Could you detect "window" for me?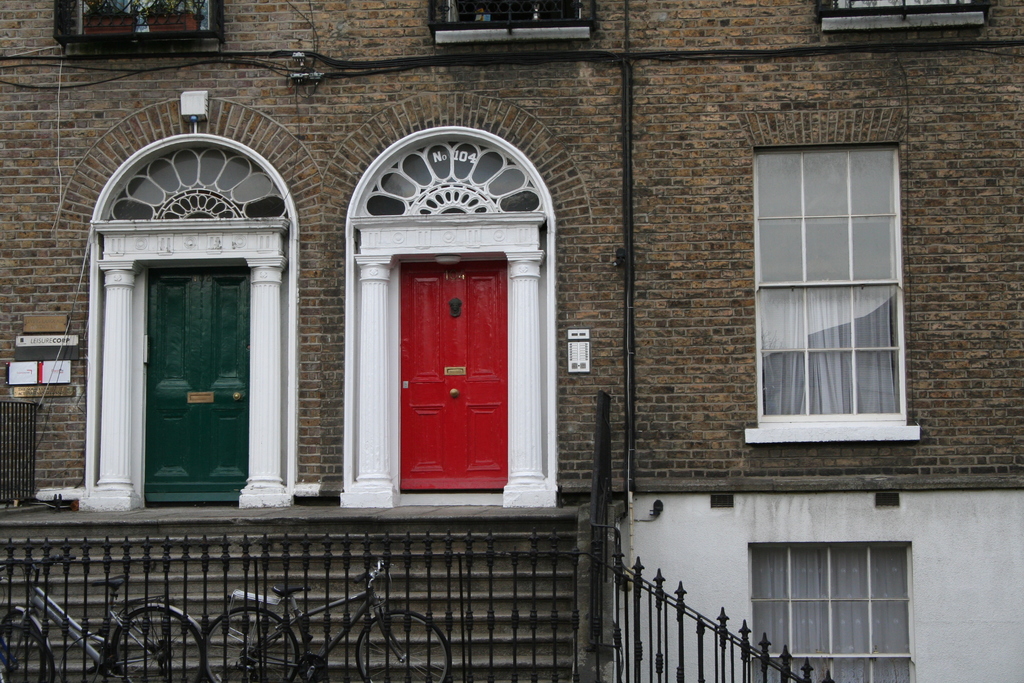
Detection result: (746, 122, 923, 446).
